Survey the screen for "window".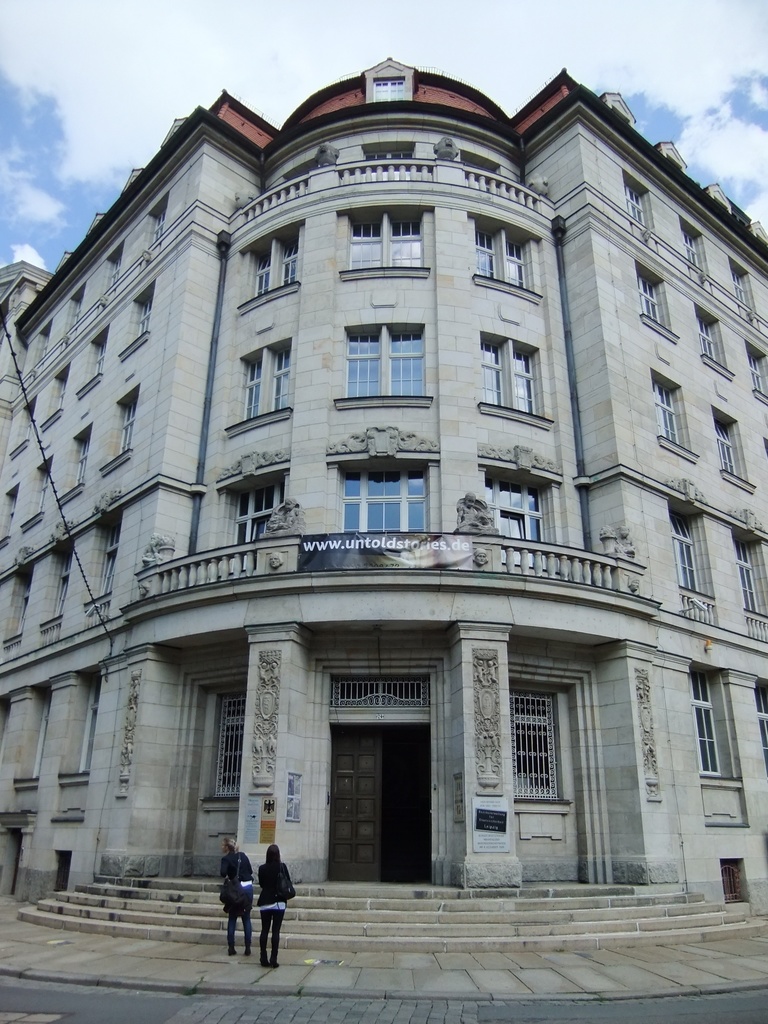
Survey found: 742:339:767:401.
